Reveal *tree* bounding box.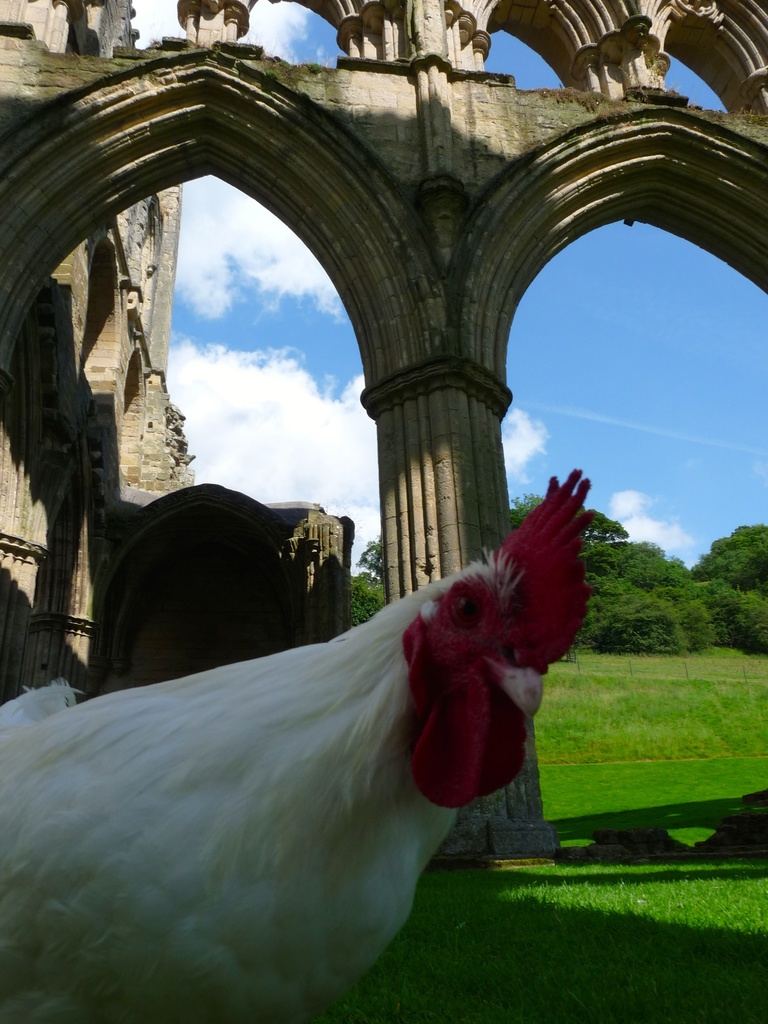
Revealed: 687:525:767:647.
